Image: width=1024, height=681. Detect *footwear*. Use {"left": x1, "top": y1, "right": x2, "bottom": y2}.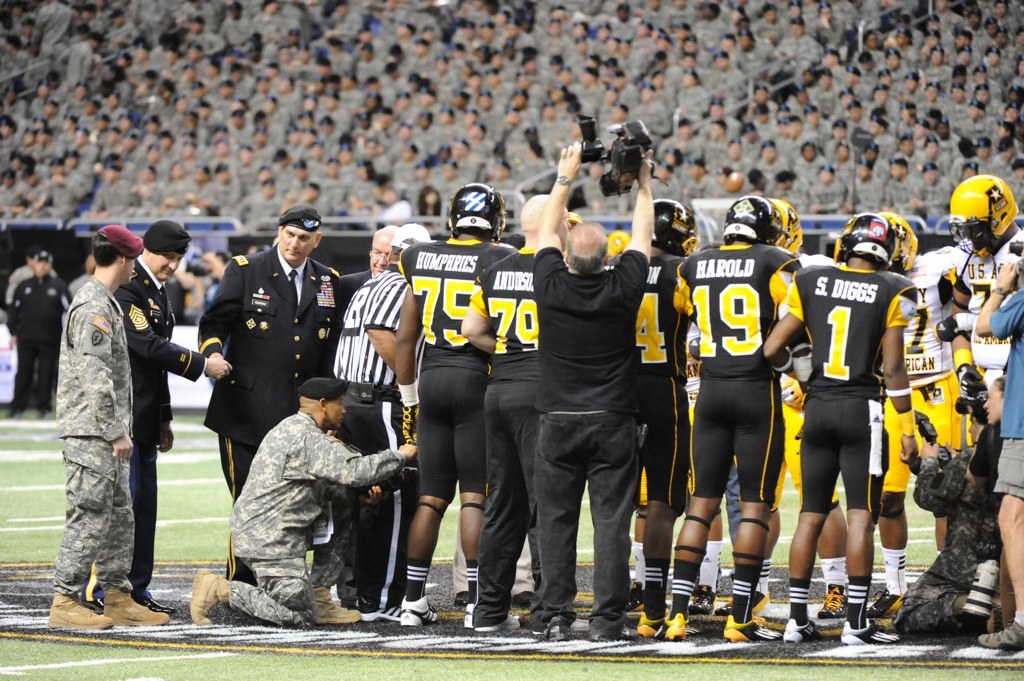
{"left": 863, "top": 585, "right": 904, "bottom": 617}.
